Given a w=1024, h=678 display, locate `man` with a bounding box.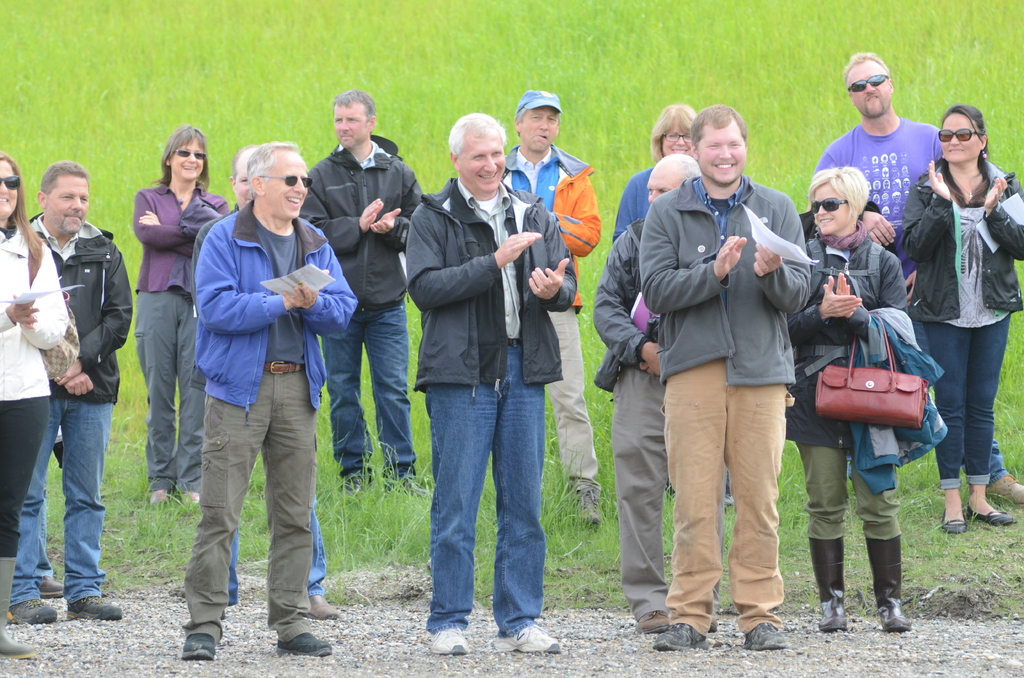
Located: [502, 90, 602, 527].
